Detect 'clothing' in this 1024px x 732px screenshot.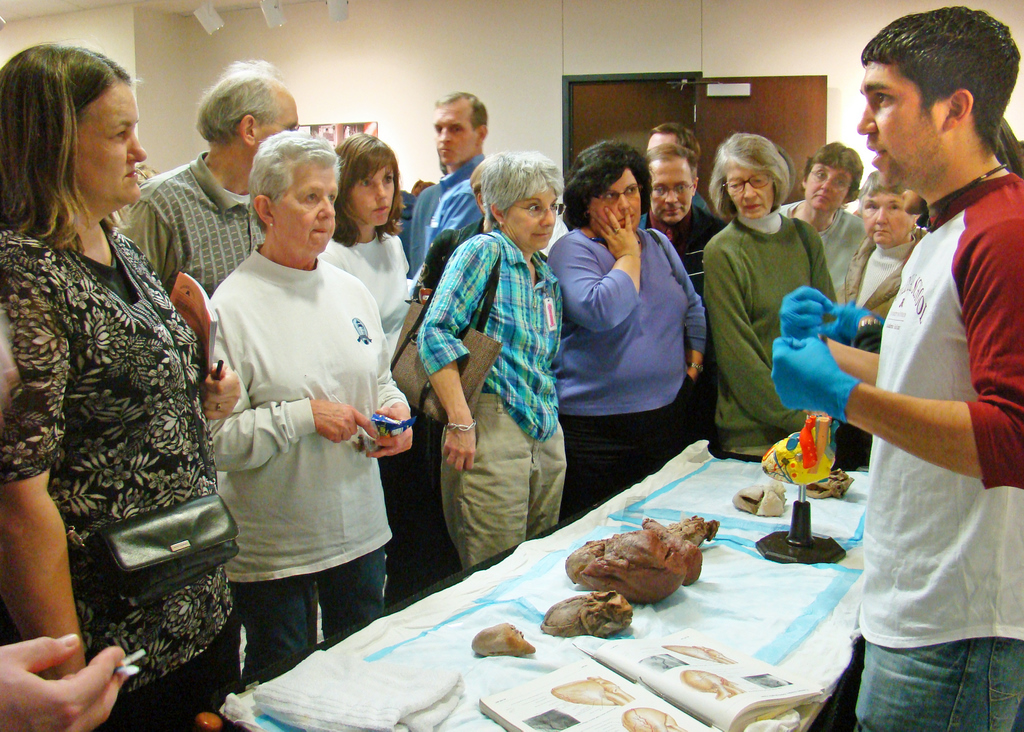
Detection: {"x1": 694, "y1": 201, "x2": 868, "y2": 467}.
